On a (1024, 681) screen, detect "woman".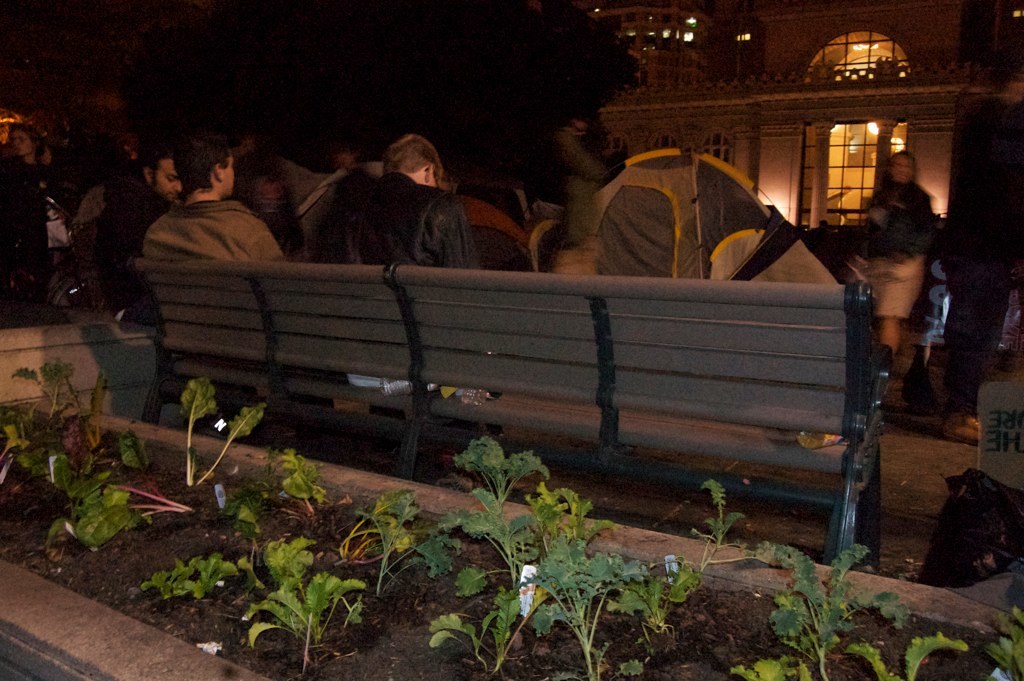
bbox(1, 122, 65, 329).
